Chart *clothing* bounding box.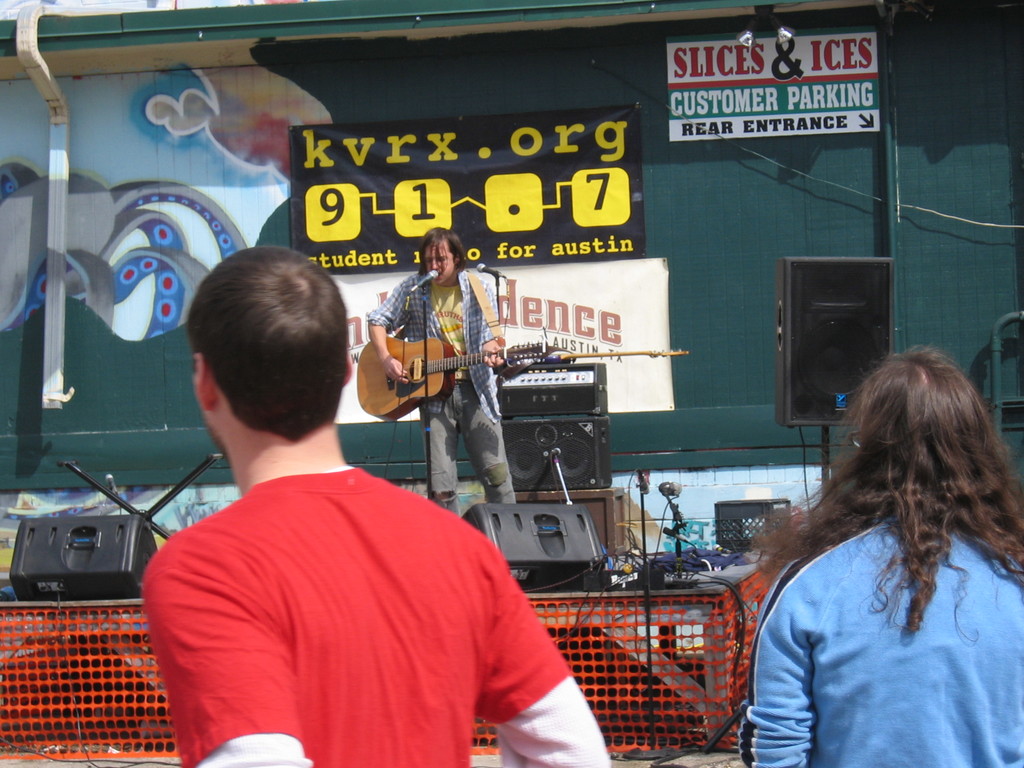
Charted: <bbox>743, 521, 1023, 767</bbox>.
